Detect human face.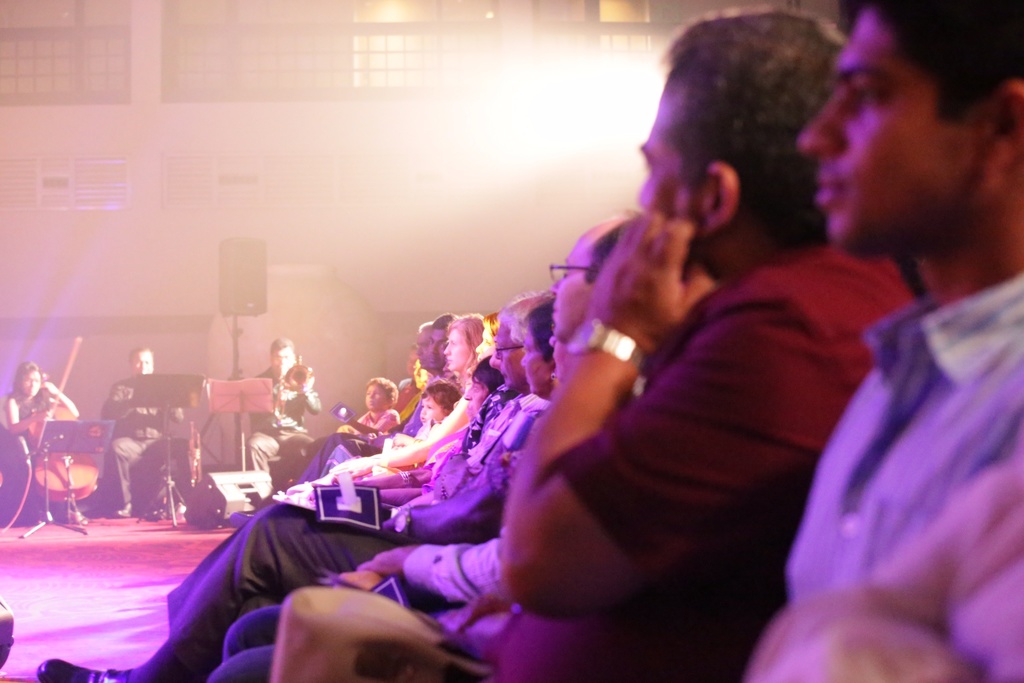
Detected at crop(273, 341, 290, 371).
